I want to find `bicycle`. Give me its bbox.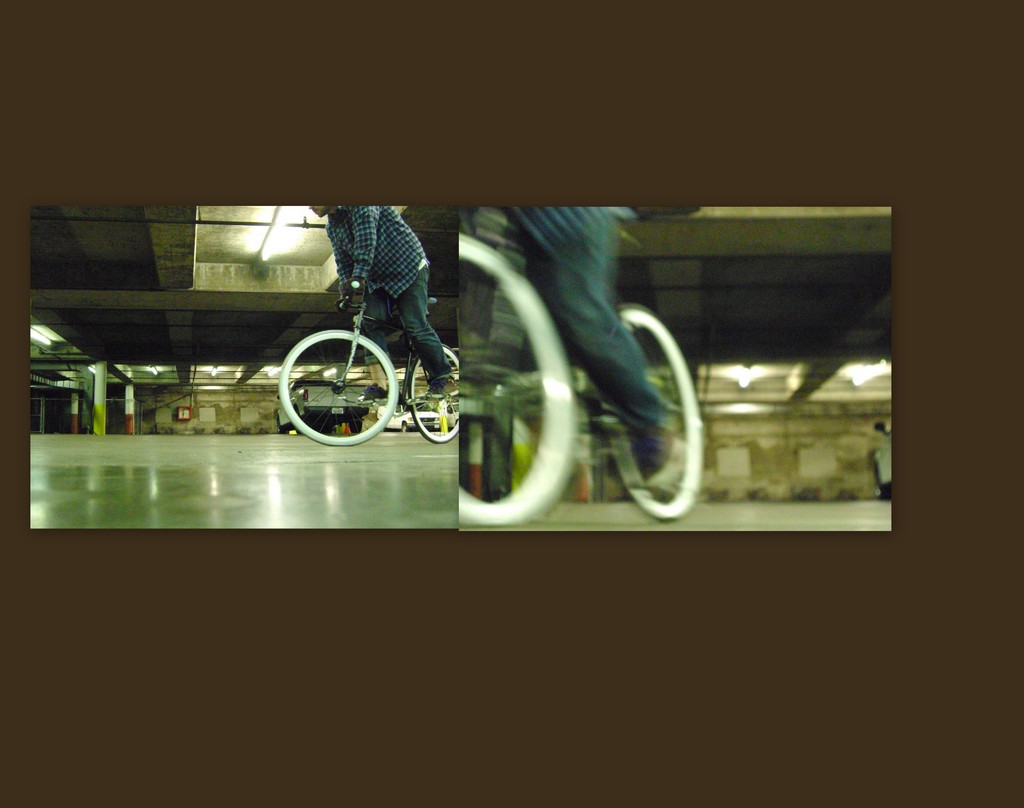
[x1=457, y1=230, x2=708, y2=533].
